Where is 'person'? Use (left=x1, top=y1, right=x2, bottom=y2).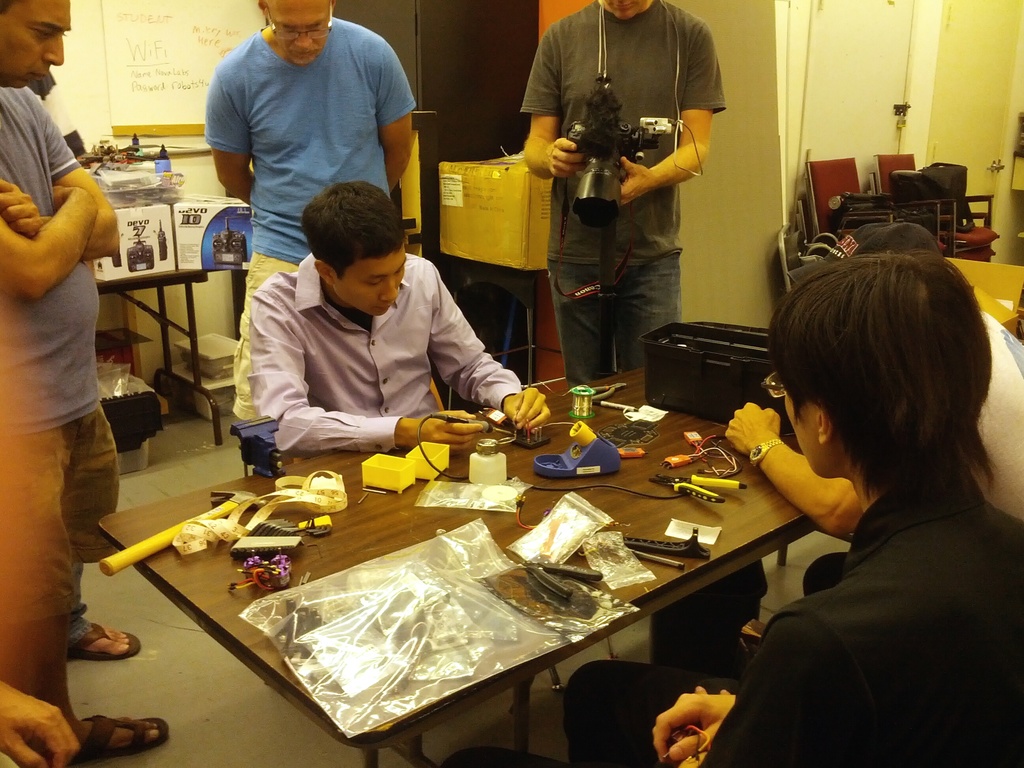
(left=724, top=221, right=1023, bottom=543).
